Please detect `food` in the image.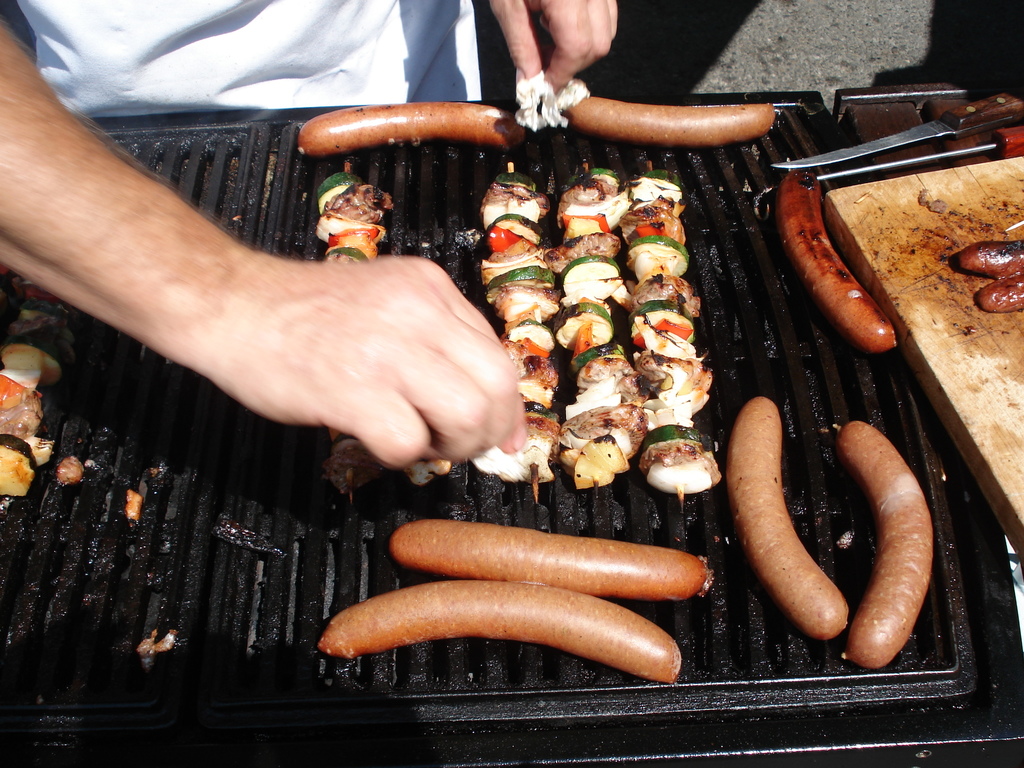
pyautogui.locateOnScreen(946, 239, 1023, 323).
